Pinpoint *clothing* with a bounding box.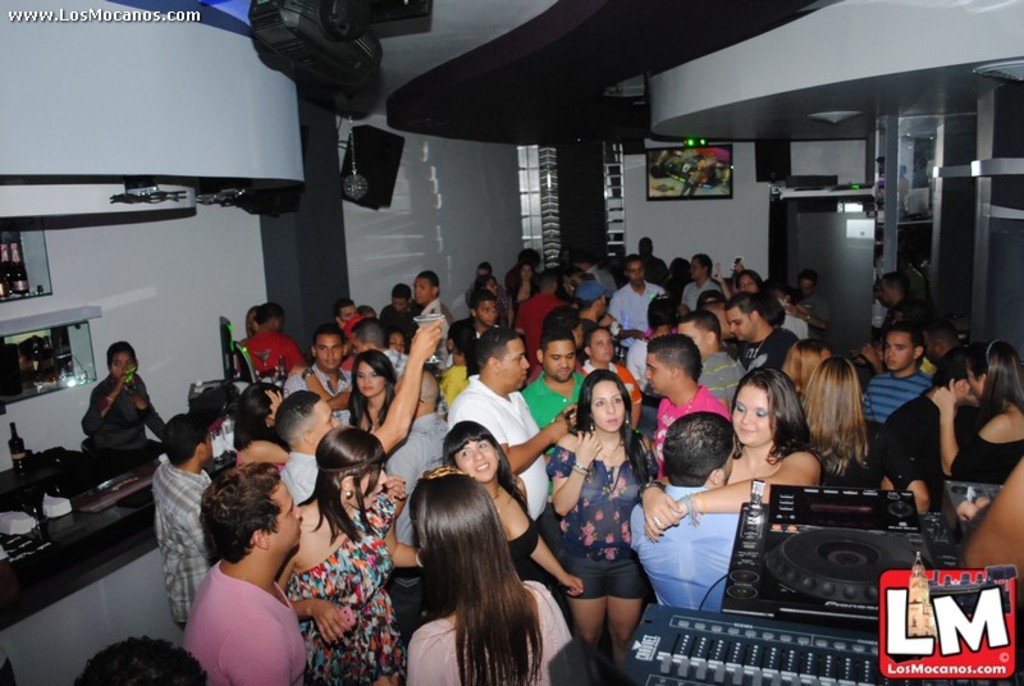
BBox(575, 358, 641, 411).
